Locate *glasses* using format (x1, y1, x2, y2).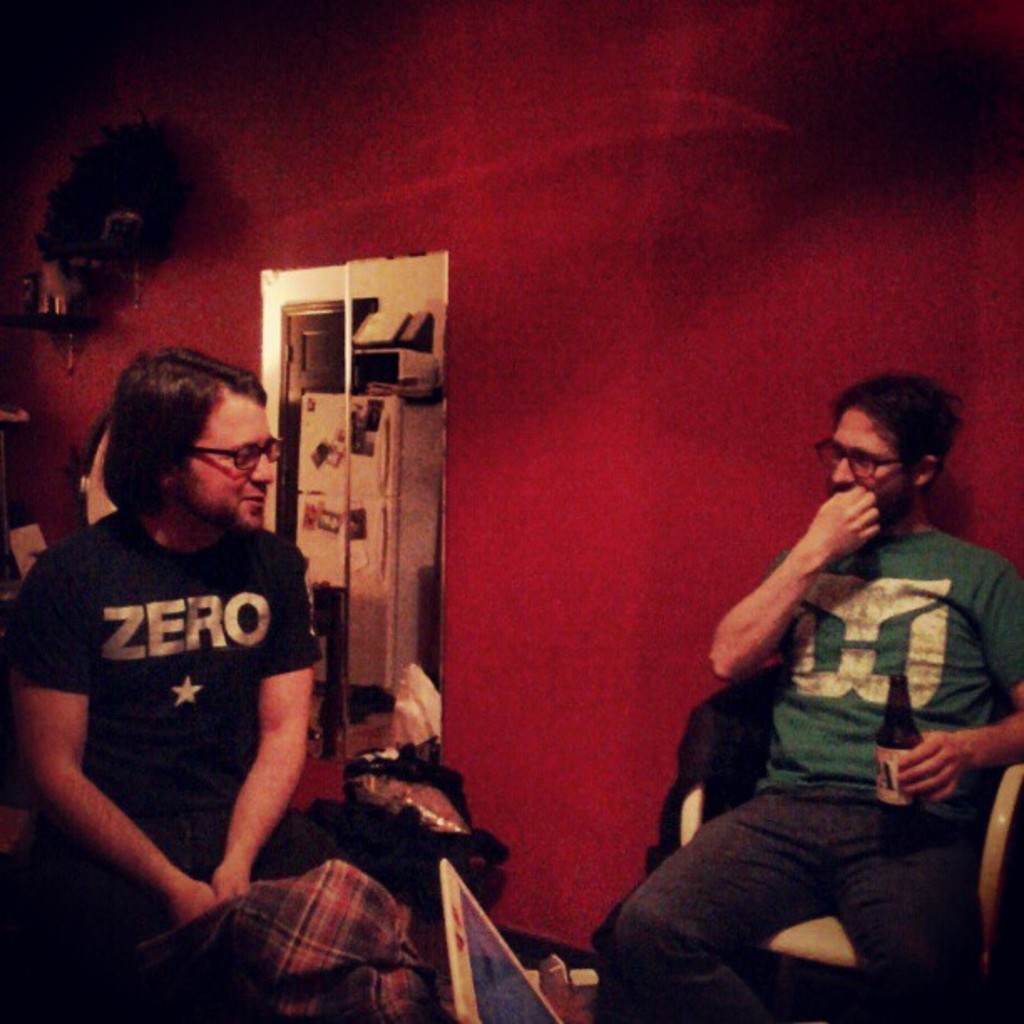
(813, 432, 910, 479).
